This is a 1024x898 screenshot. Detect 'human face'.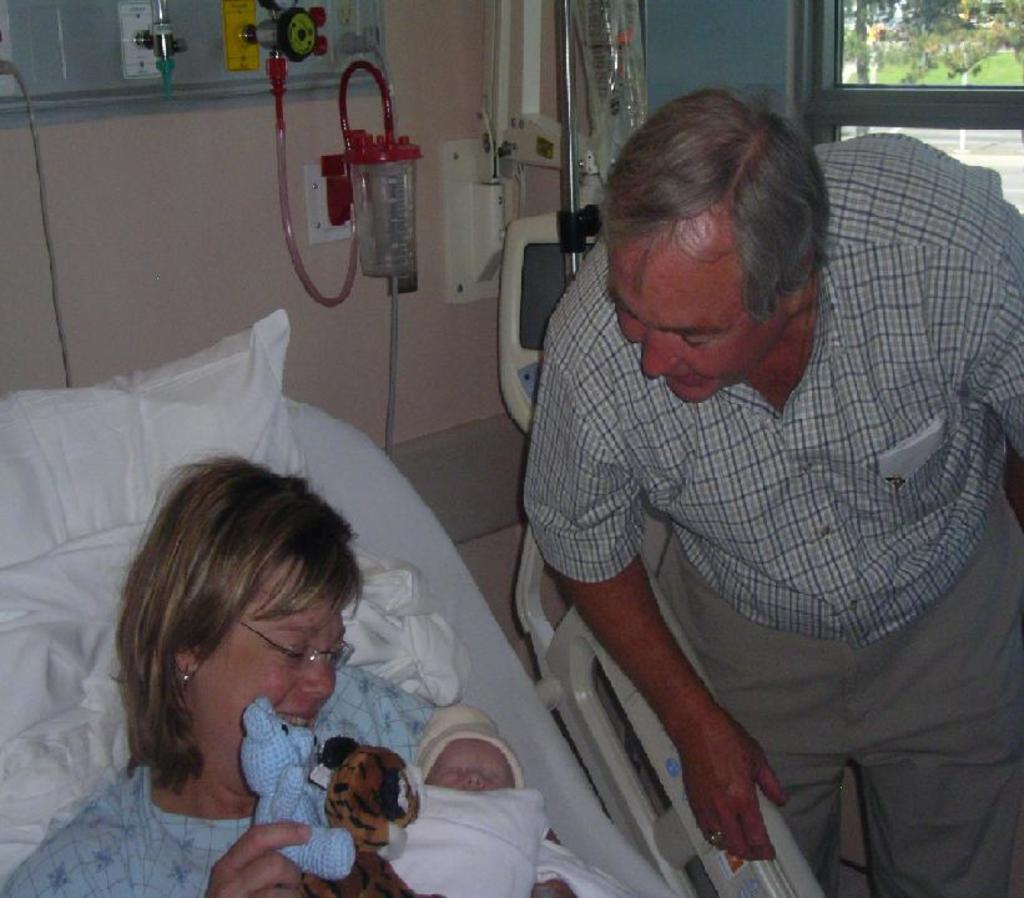
188 555 348 781.
